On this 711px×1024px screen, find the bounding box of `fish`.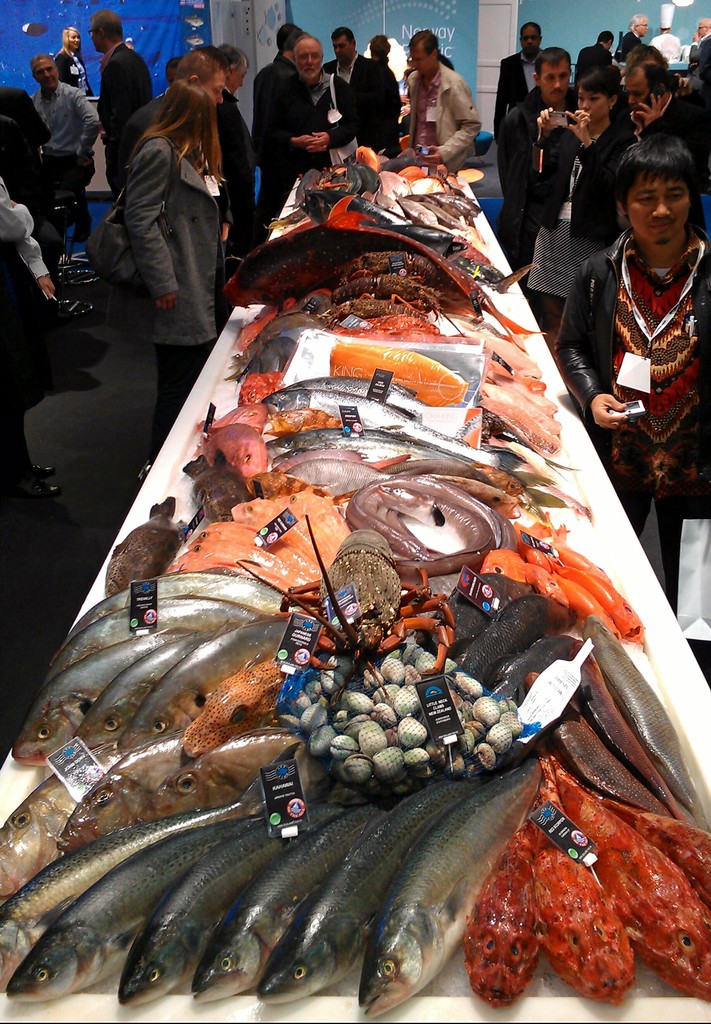
Bounding box: Rect(152, 724, 297, 817).
